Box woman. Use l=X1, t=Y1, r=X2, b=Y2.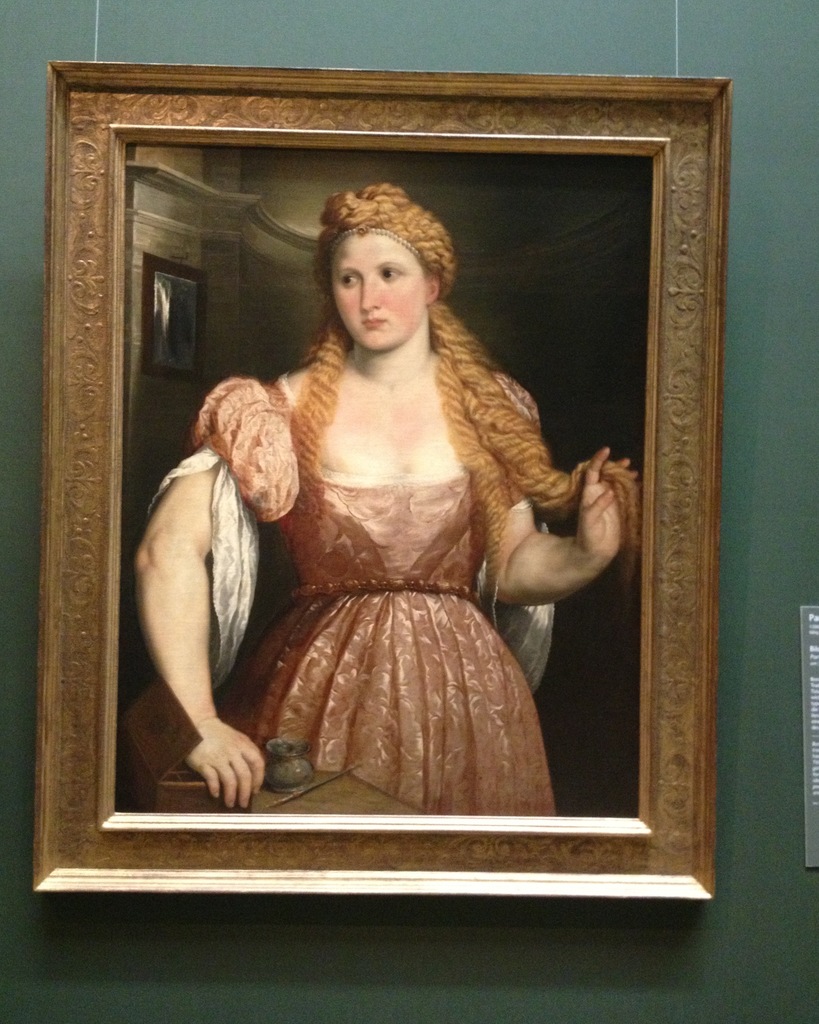
l=134, t=182, r=634, b=813.
